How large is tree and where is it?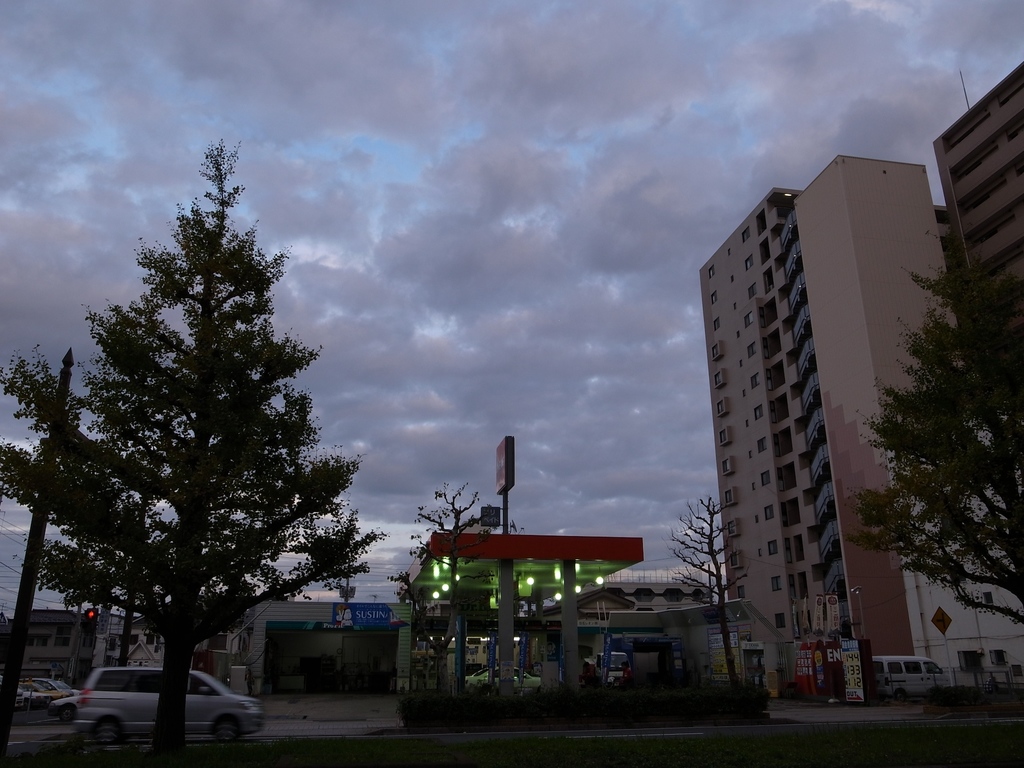
Bounding box: <region>35, 121, 352, 751</region>.
